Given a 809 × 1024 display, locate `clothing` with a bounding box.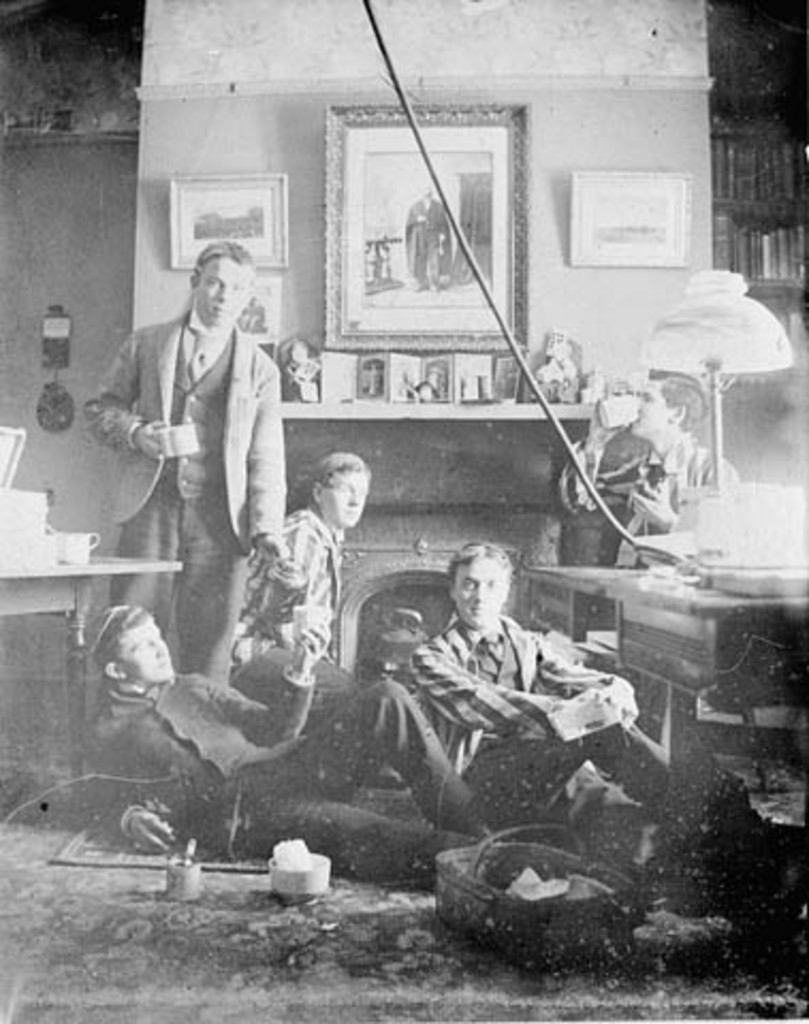
Located: box(228, 516, 348, 713).
